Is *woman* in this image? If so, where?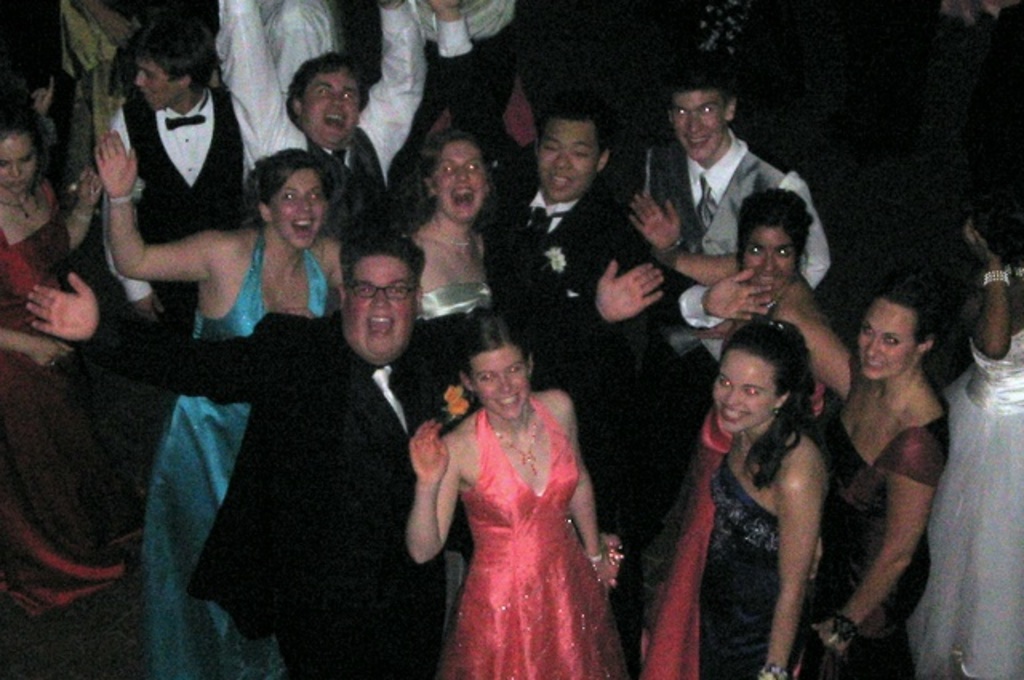
Yes, at detection(902, 186, 1022, 678).
